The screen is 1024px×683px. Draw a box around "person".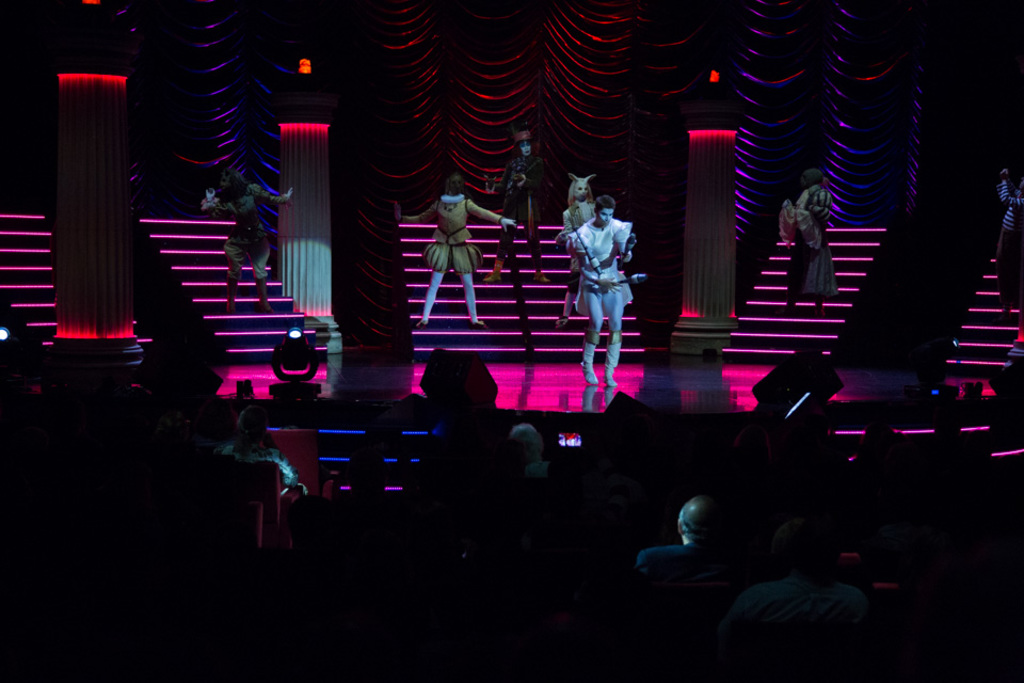
[547,188,653,395].
